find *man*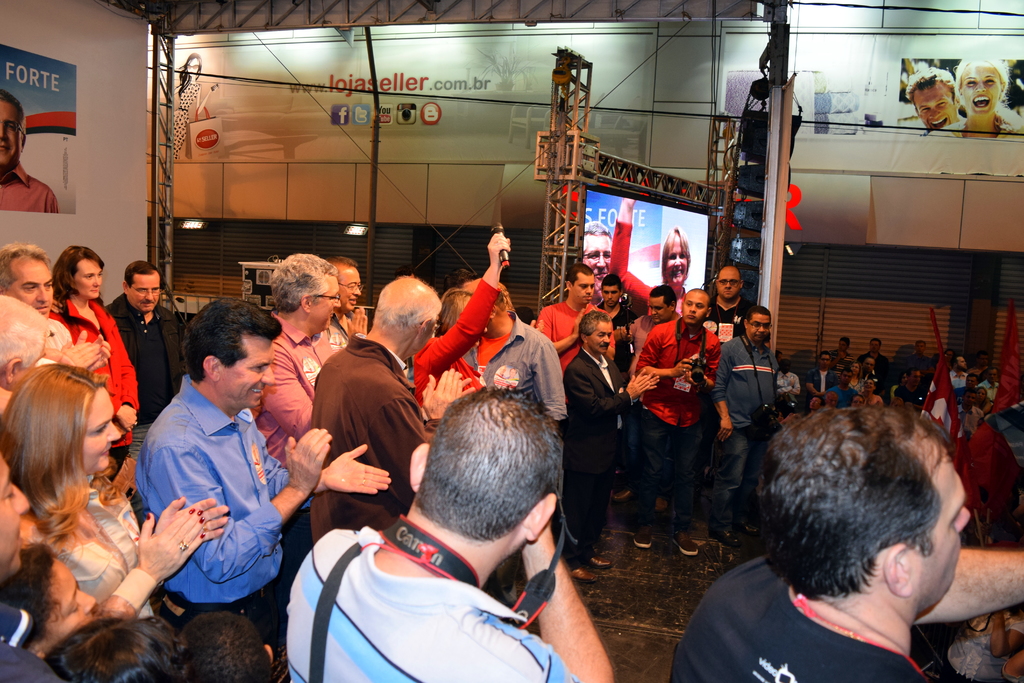
{"x1": 311, "y1": 276, "x2": 433, "y2": 527}
